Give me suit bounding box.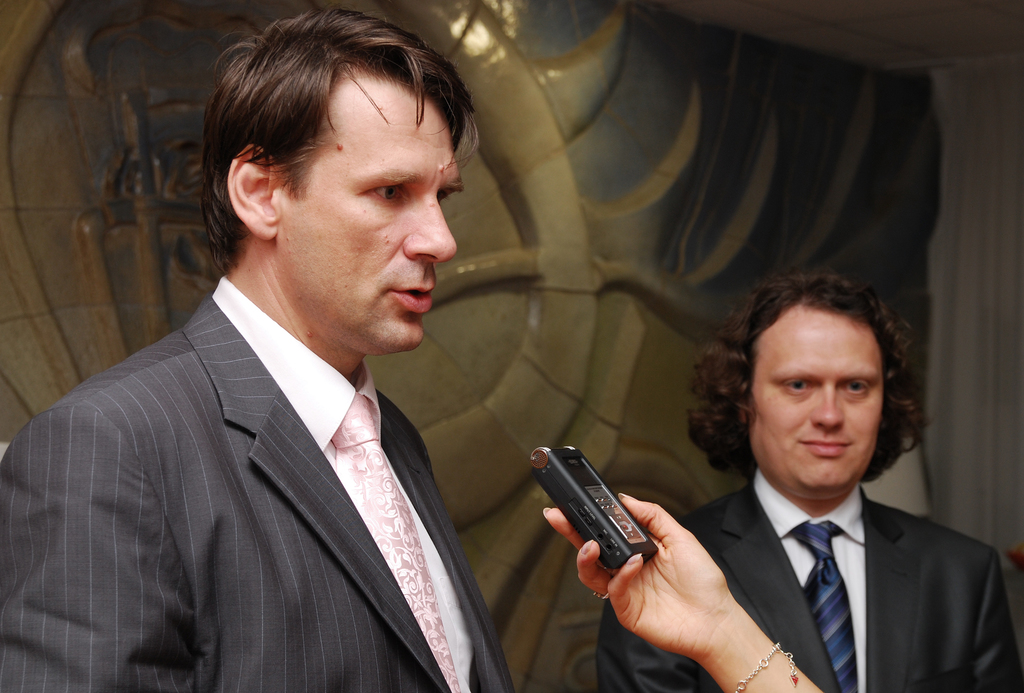
select_region(598, 465, 1023, 692).
